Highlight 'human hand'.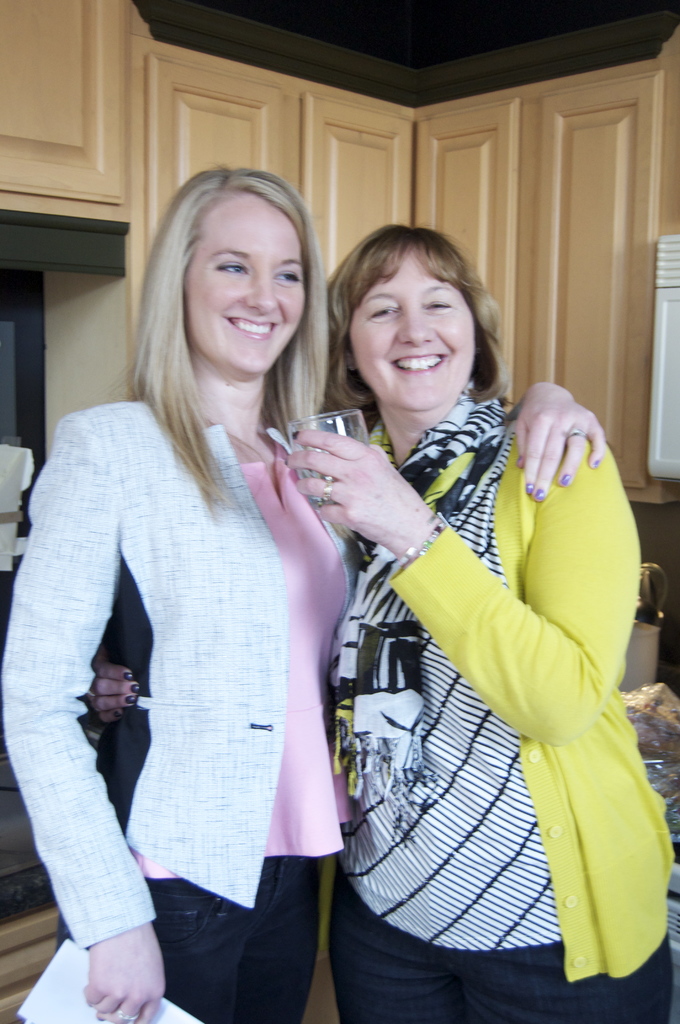
Highlighted region: [left=284, top=424, right=442, bottom=556].
